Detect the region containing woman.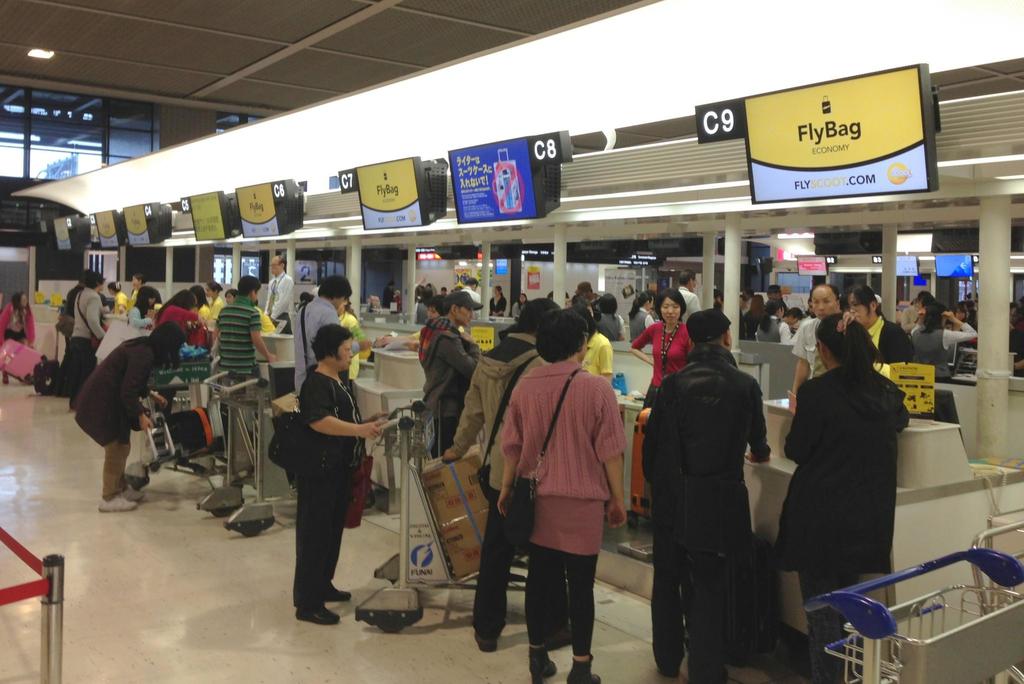
[627, 290, 700, 441].
